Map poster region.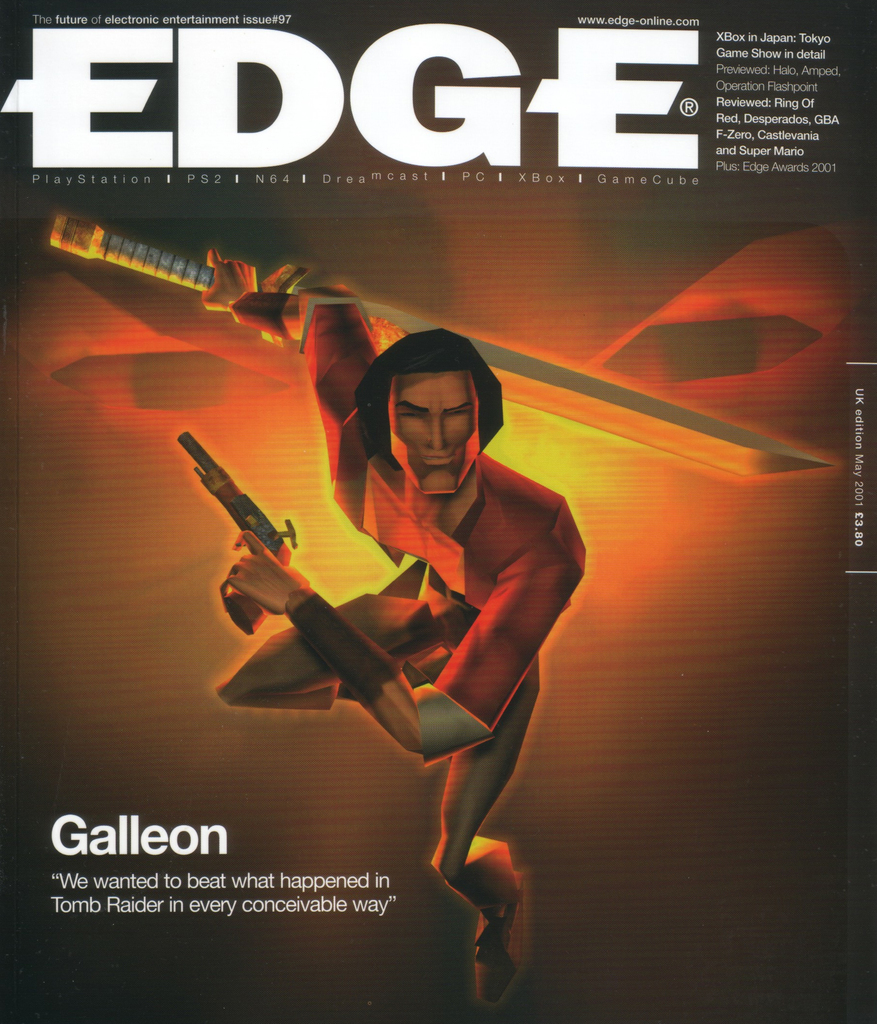
Mapped to <bbox>0, 0, 876, 1023</bbox>.
